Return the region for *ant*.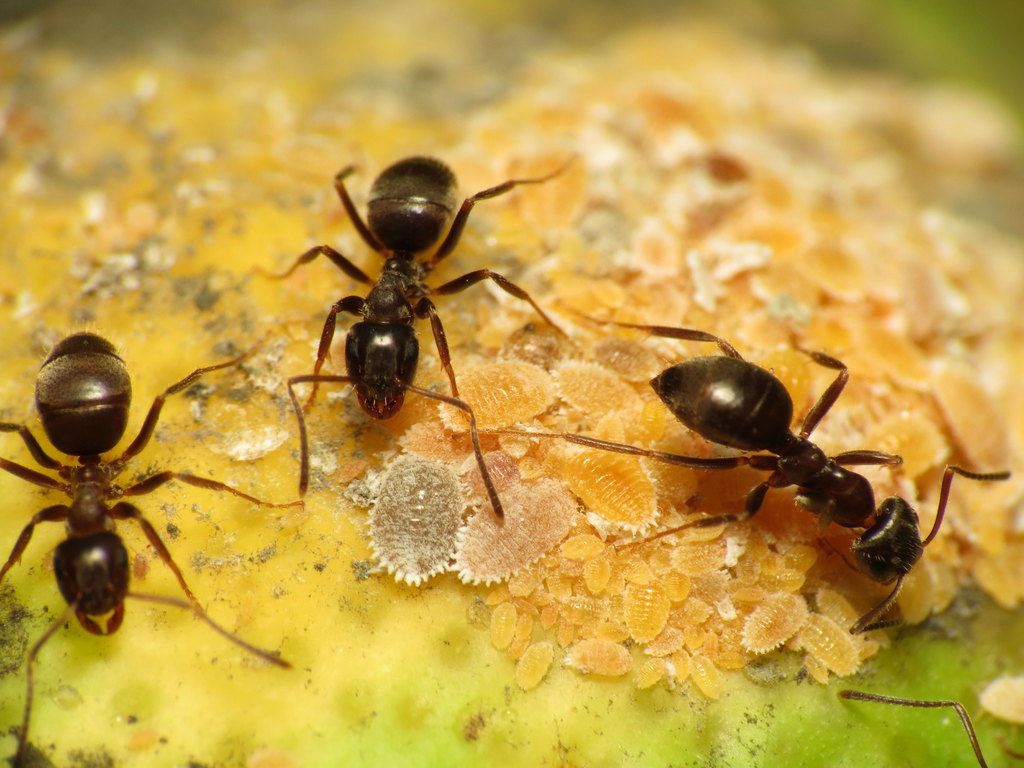
locate(474, 314, 1017, 662).
